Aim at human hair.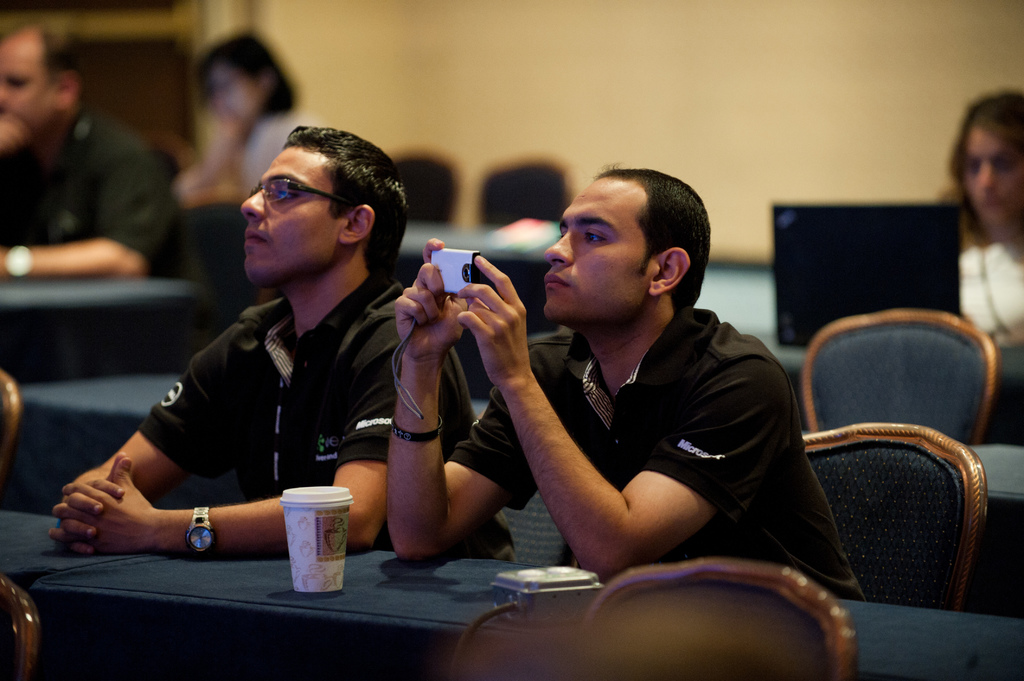
Aimed at Rect(593, 163, 711, 308).
